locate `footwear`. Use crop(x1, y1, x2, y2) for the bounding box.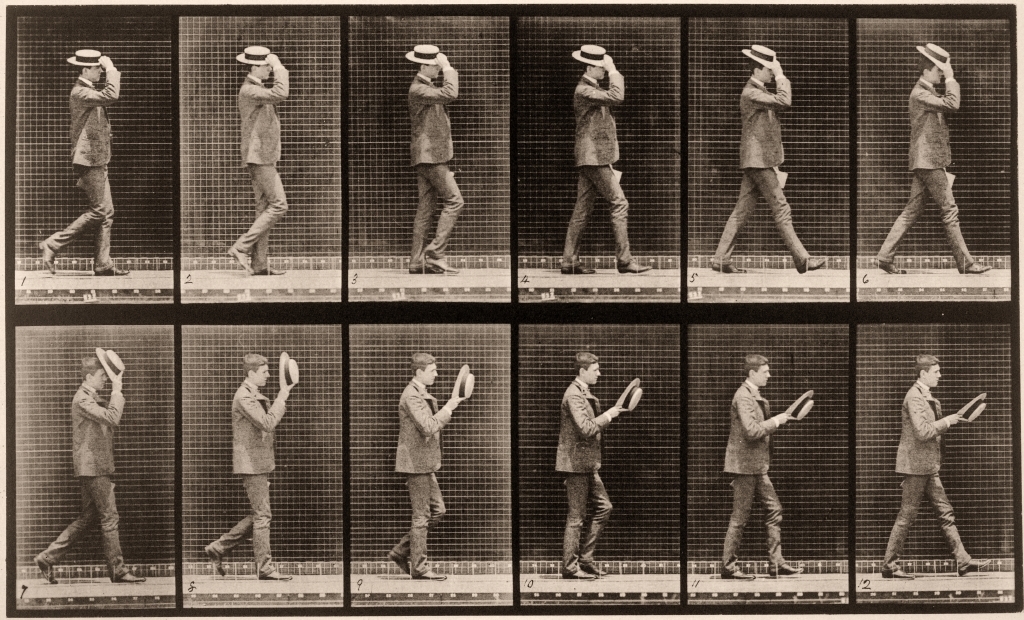
crop(387, 549, 403, 570).
